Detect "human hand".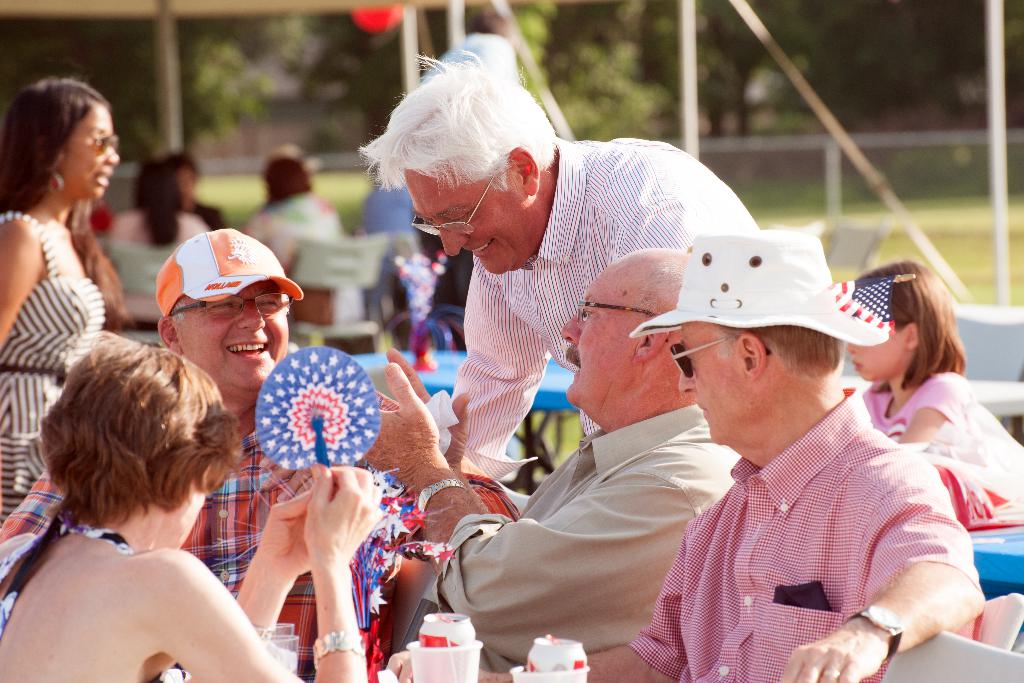
Detected at 384:647:488:682.
